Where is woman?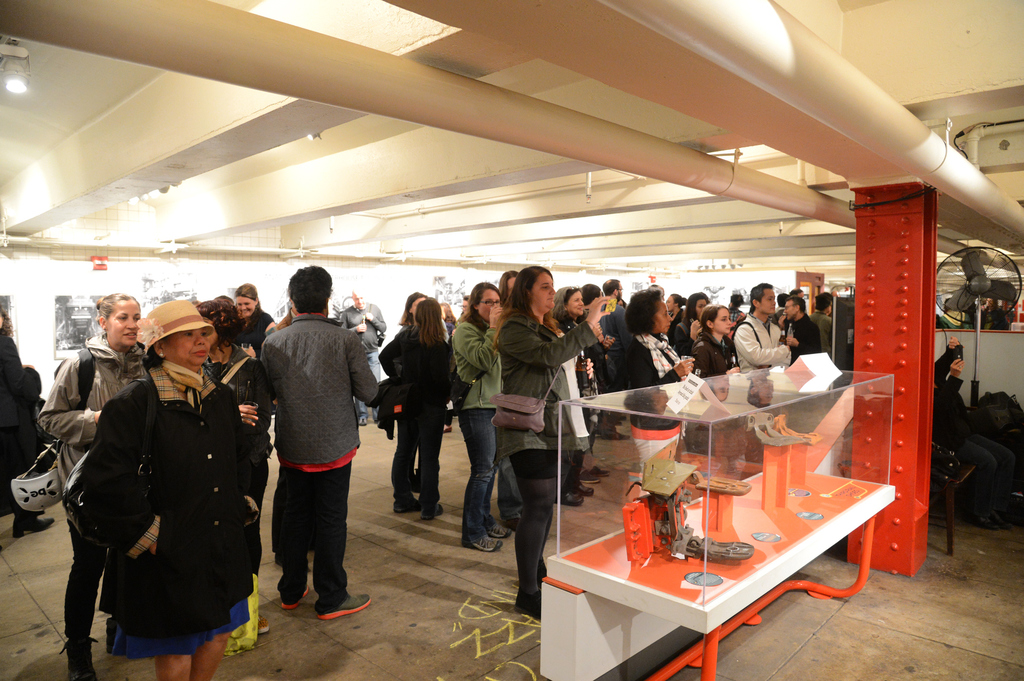
494, 264, 620, 623.
